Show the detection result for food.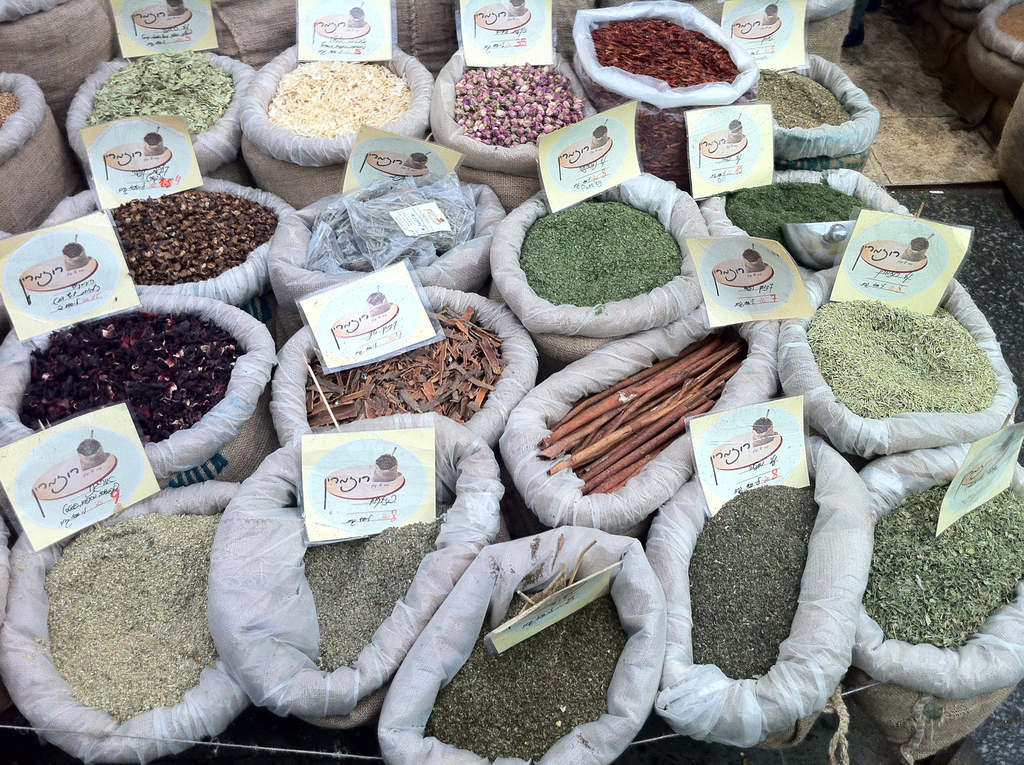
[95,195,277,285].
